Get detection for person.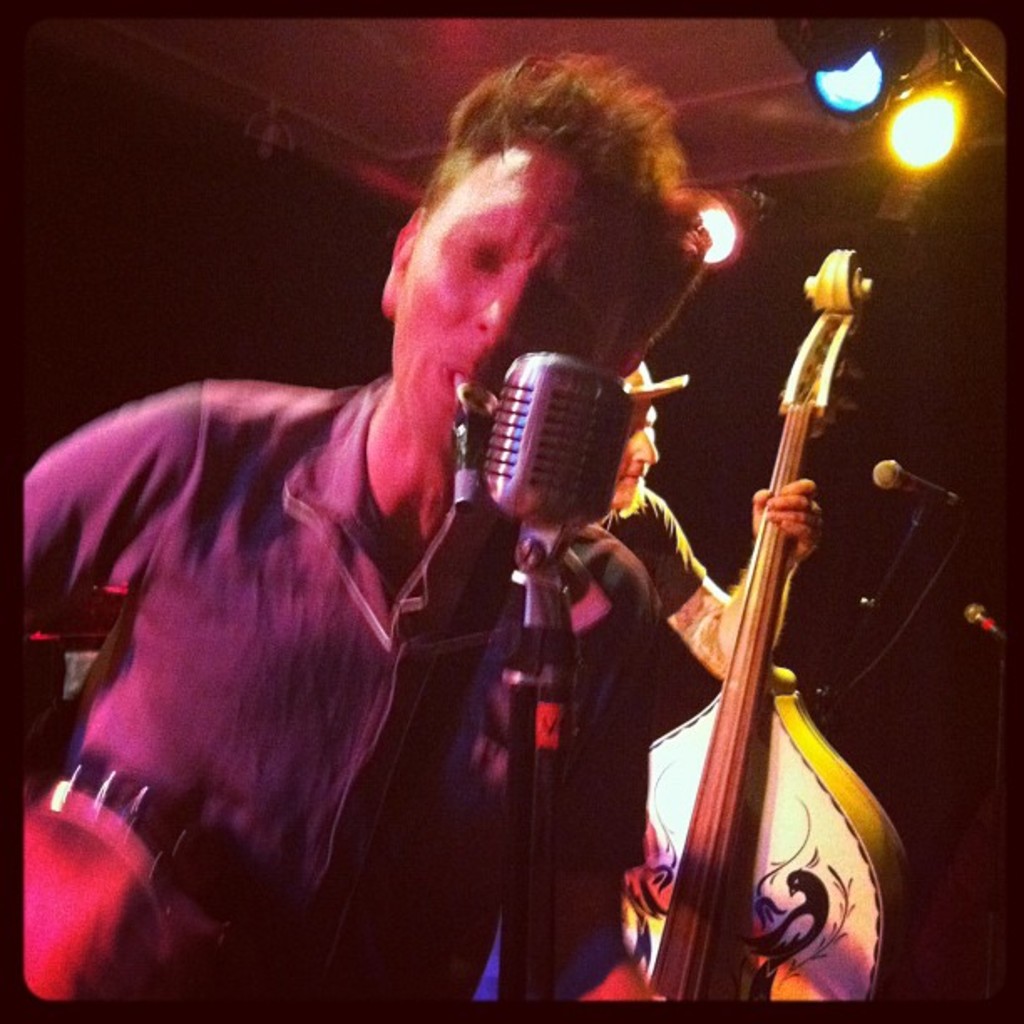
Detection: (left=74, top=102, right=853, bottom=999).
